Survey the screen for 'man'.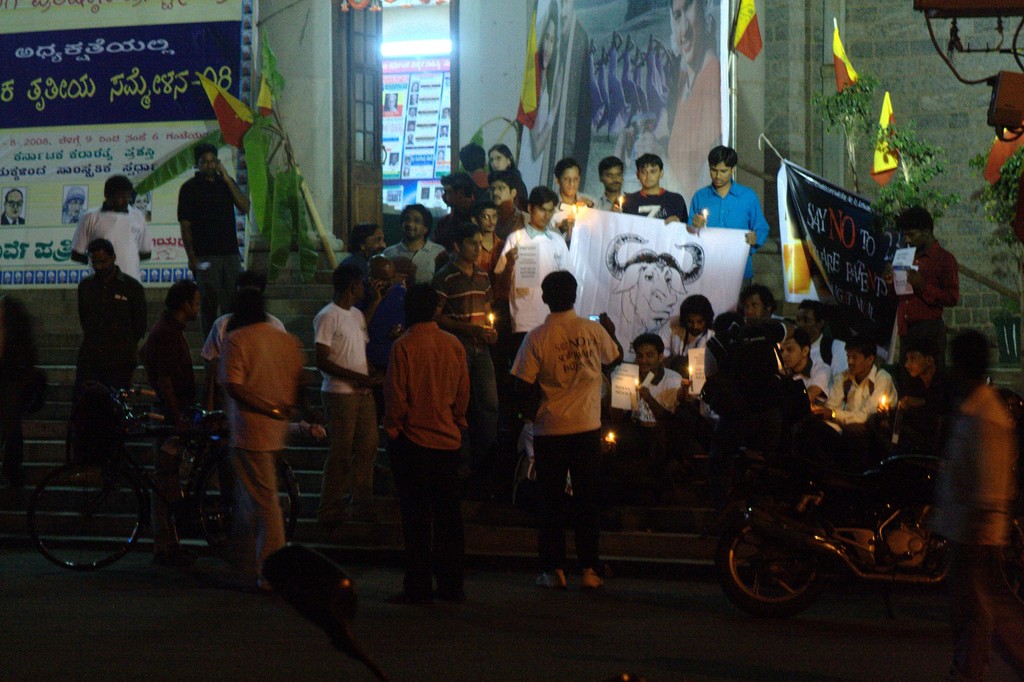
Survey found: <region>438, 176, 480, 220</region>.
